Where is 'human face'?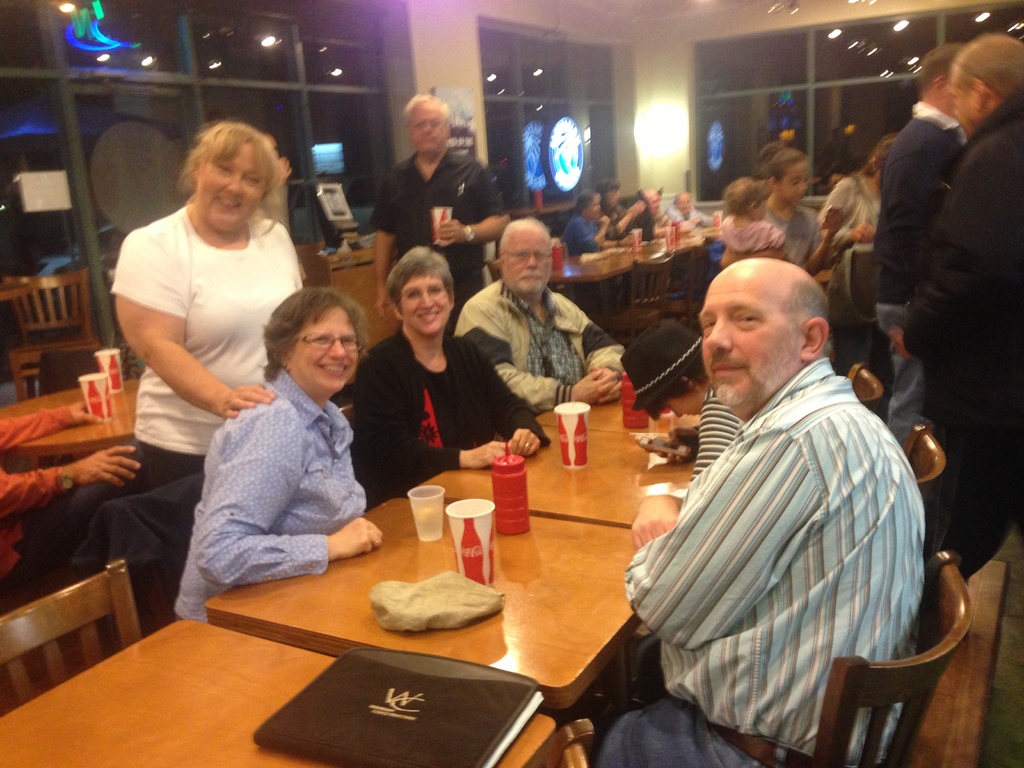
[x1=700, y1=282, x2=792, y2=407].
